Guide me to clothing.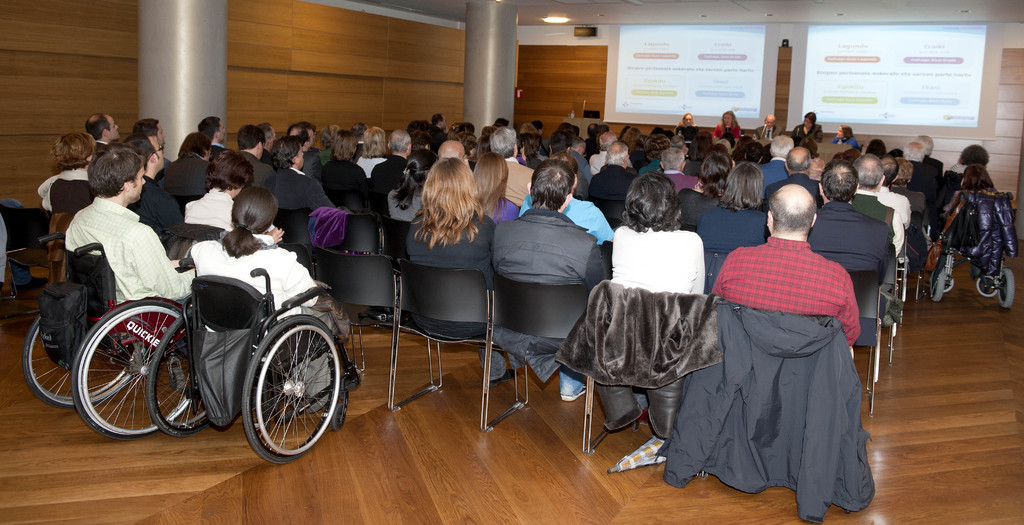
Guidance: [485, 199, 518, 232].
